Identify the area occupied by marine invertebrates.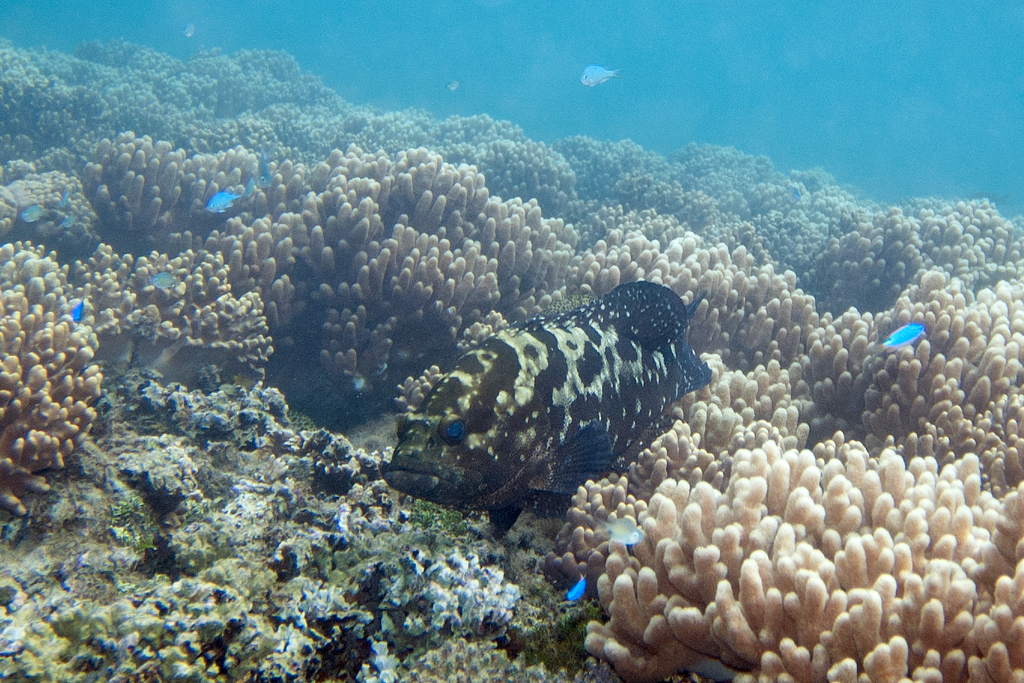
Area: BBox(0, 228, 117, 531).
